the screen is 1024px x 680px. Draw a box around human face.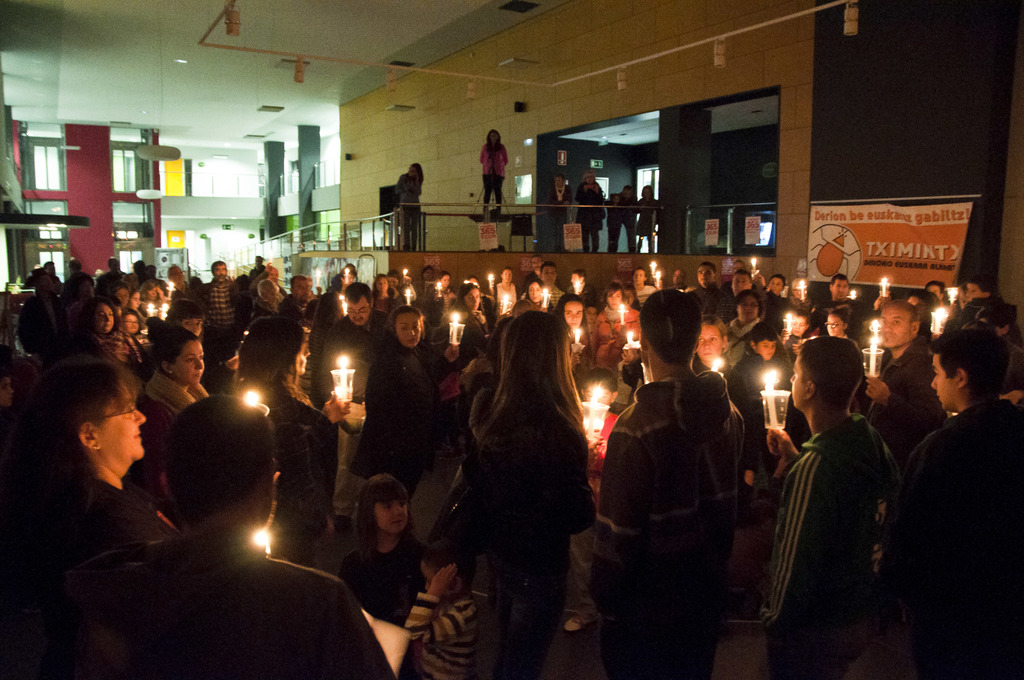
698 263 716 282.
